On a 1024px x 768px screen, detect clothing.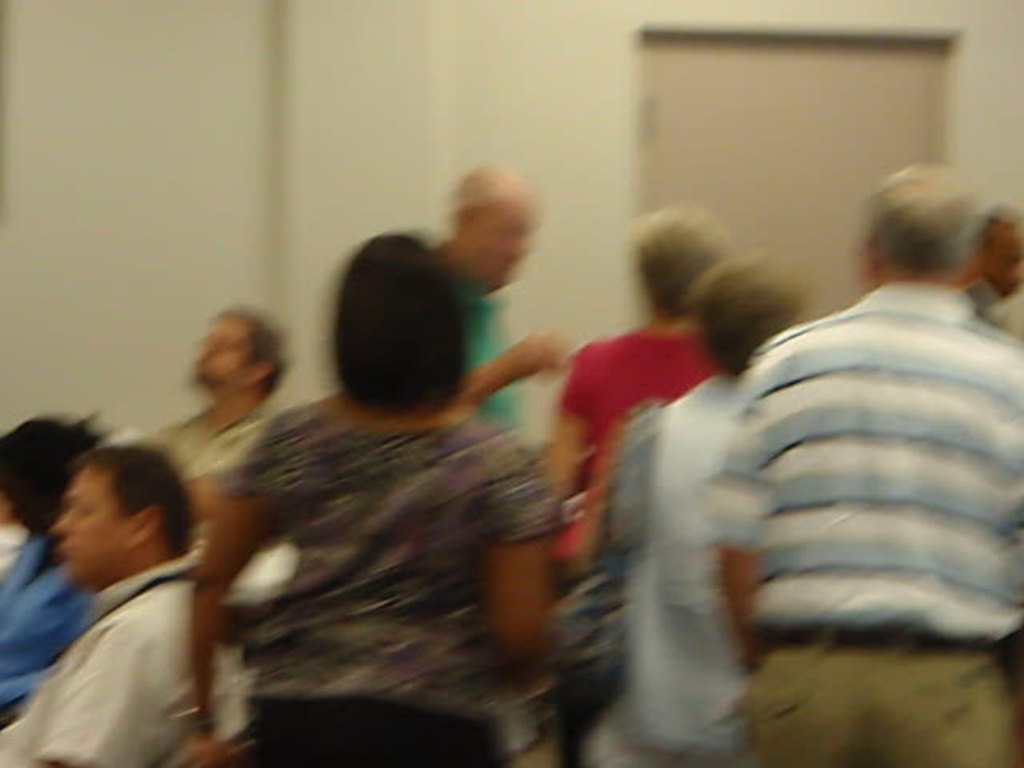
[x1=0, y1=514, x2=107, y2=709].
